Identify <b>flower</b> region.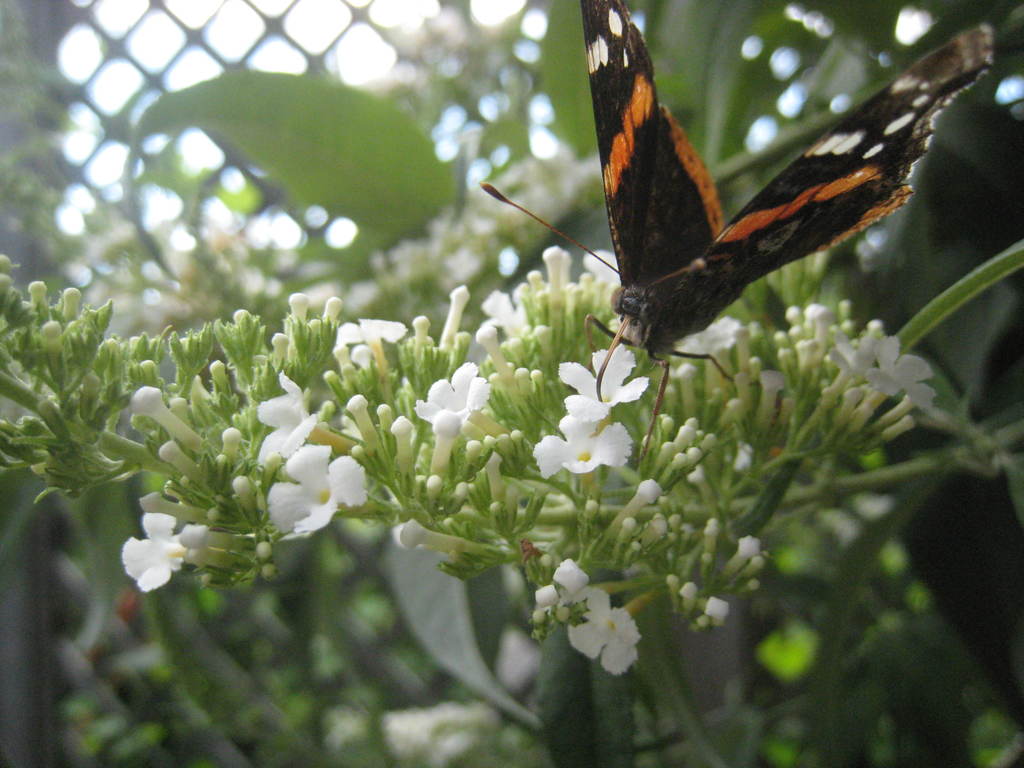
Region: [334, 315, 408, 364].
